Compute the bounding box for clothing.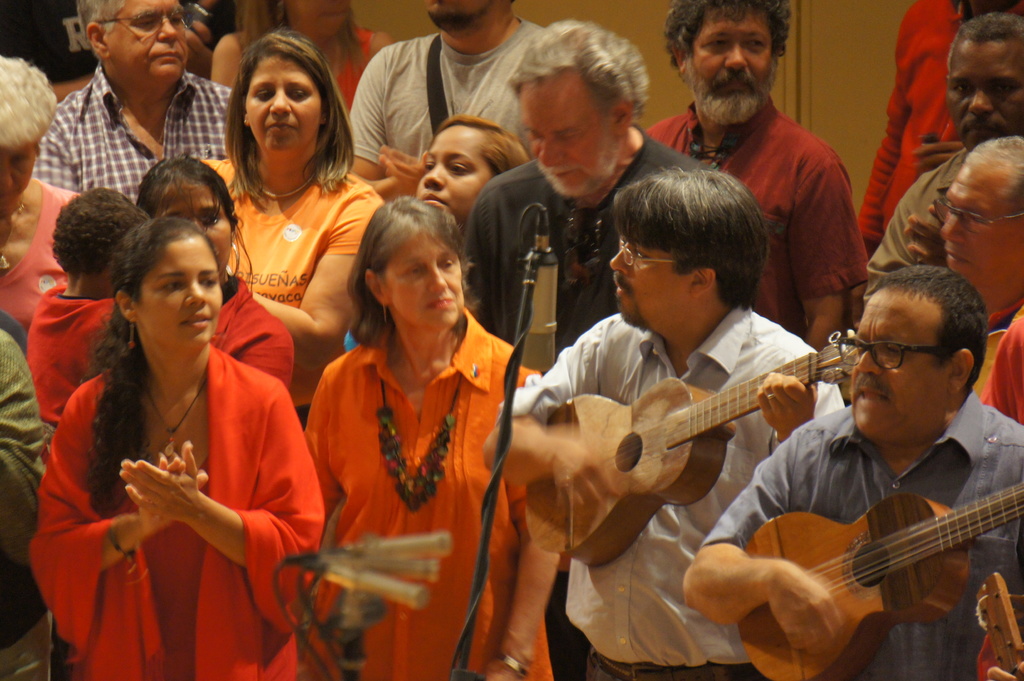
[x1=0, y1=310, x2=47, y2=680].
